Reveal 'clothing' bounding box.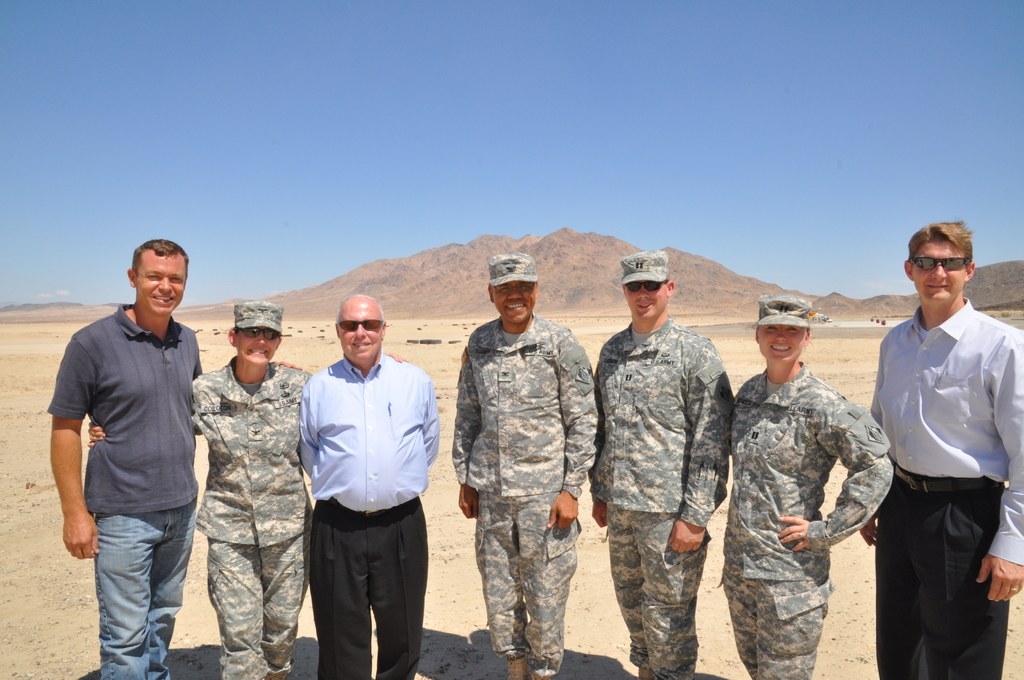
Revealed: (727,359,892,679).
